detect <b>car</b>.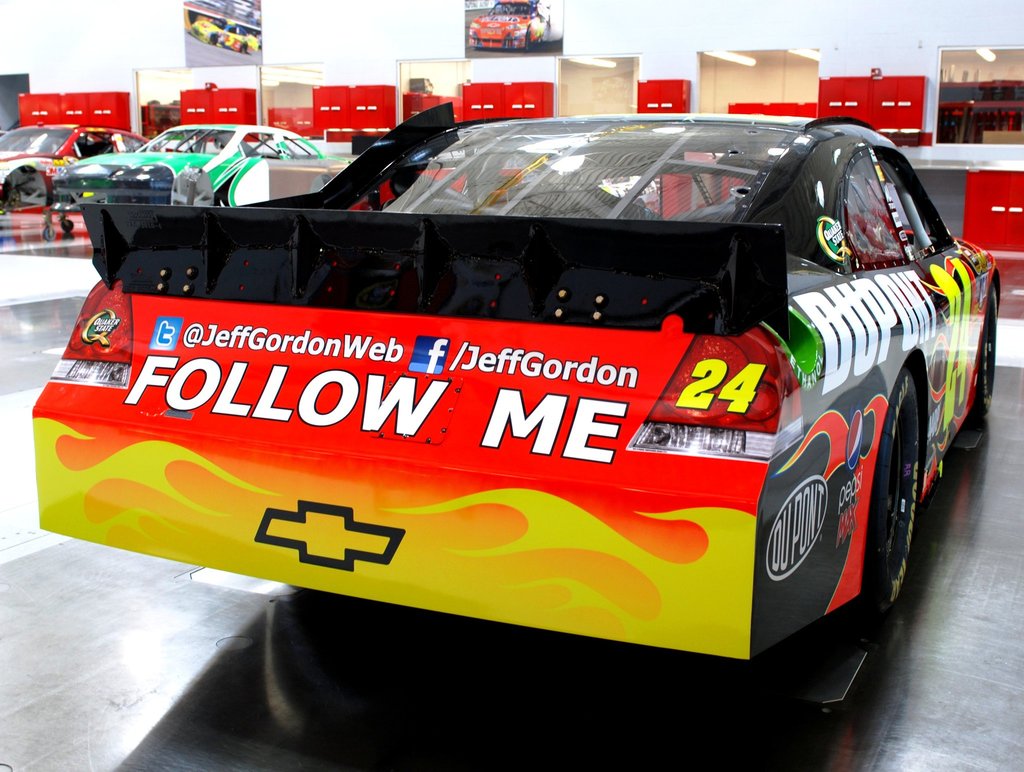
Detected at 191/19/258/54.
